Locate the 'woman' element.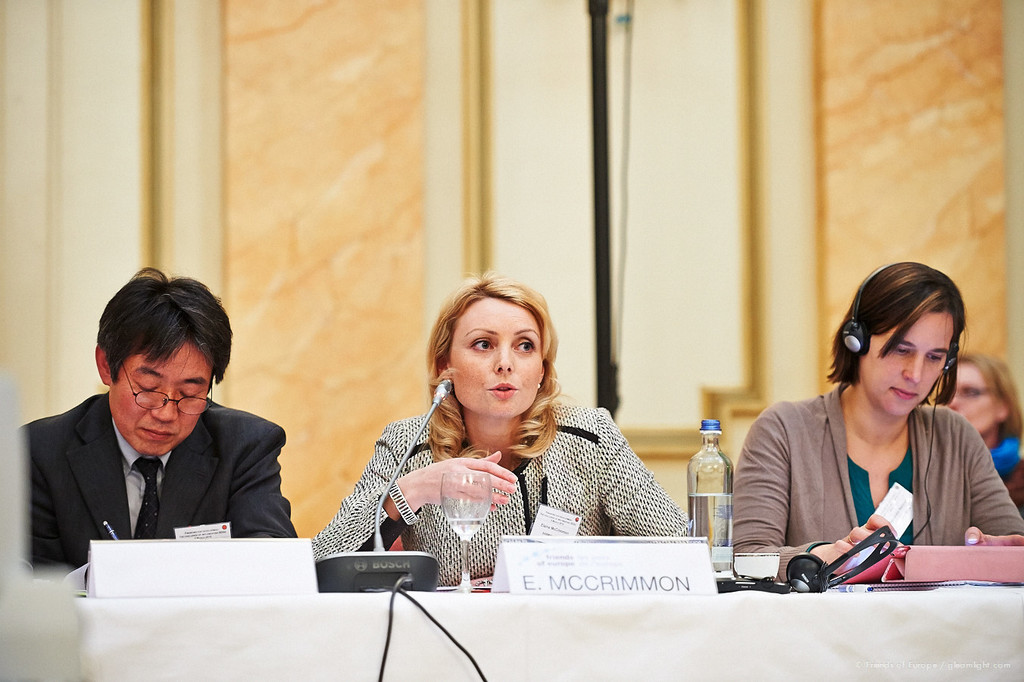
Element bbox: BBox(731, 267, 1010, 599).
